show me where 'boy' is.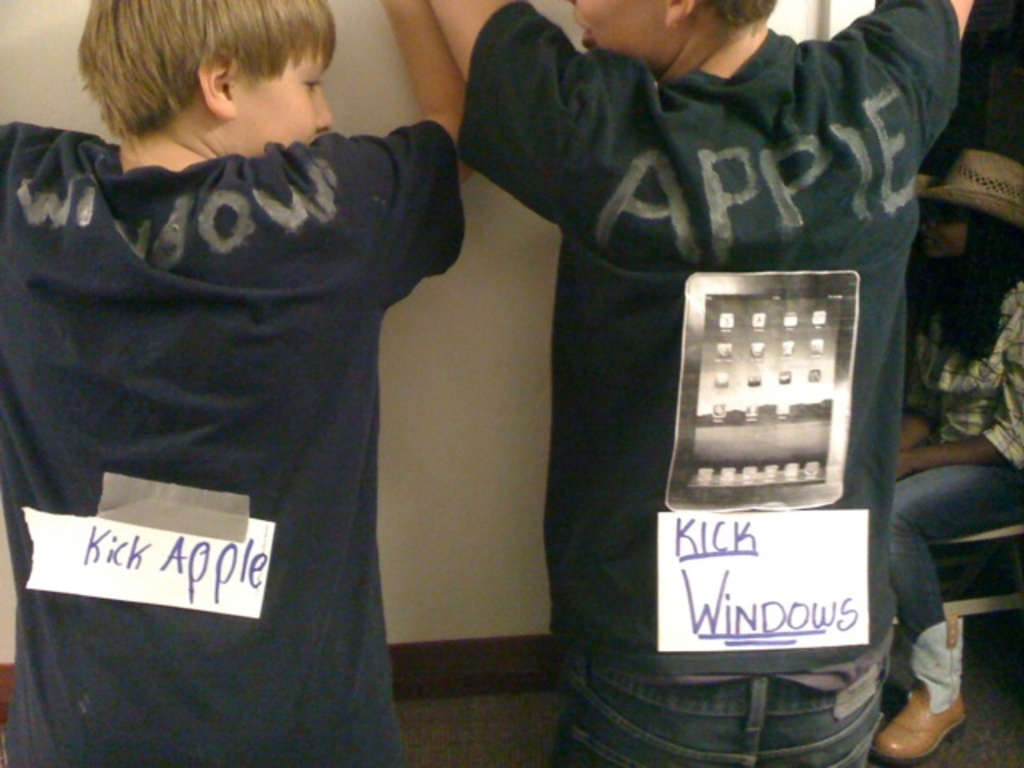
'boy' is at Rect(424, 0, 973, 766).
